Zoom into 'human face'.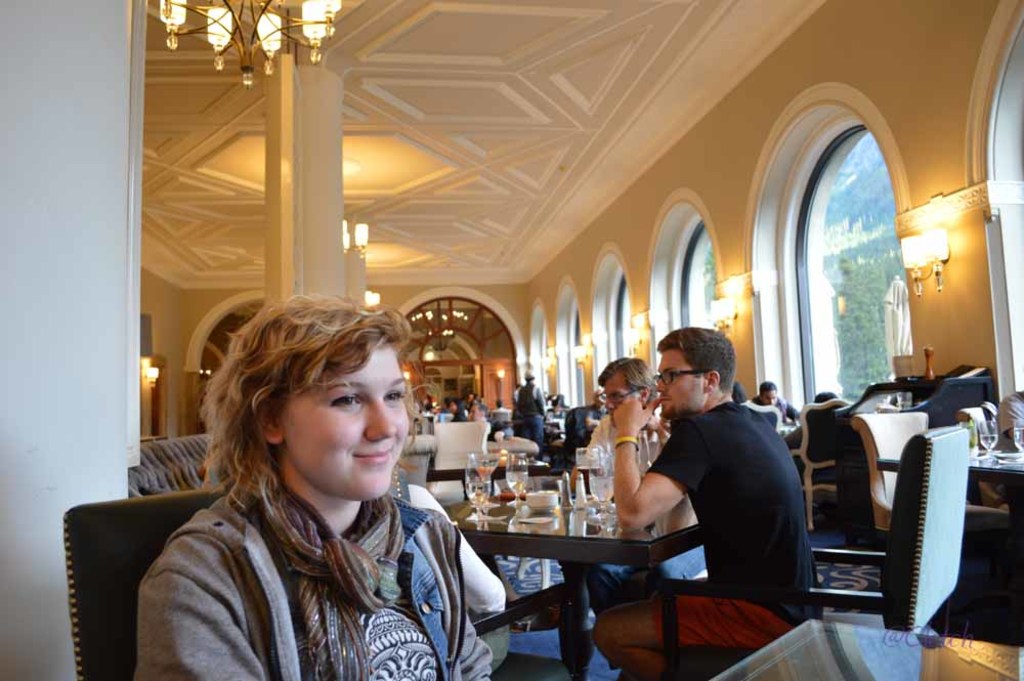
Zoom target: (655, 345, 709, 419).
